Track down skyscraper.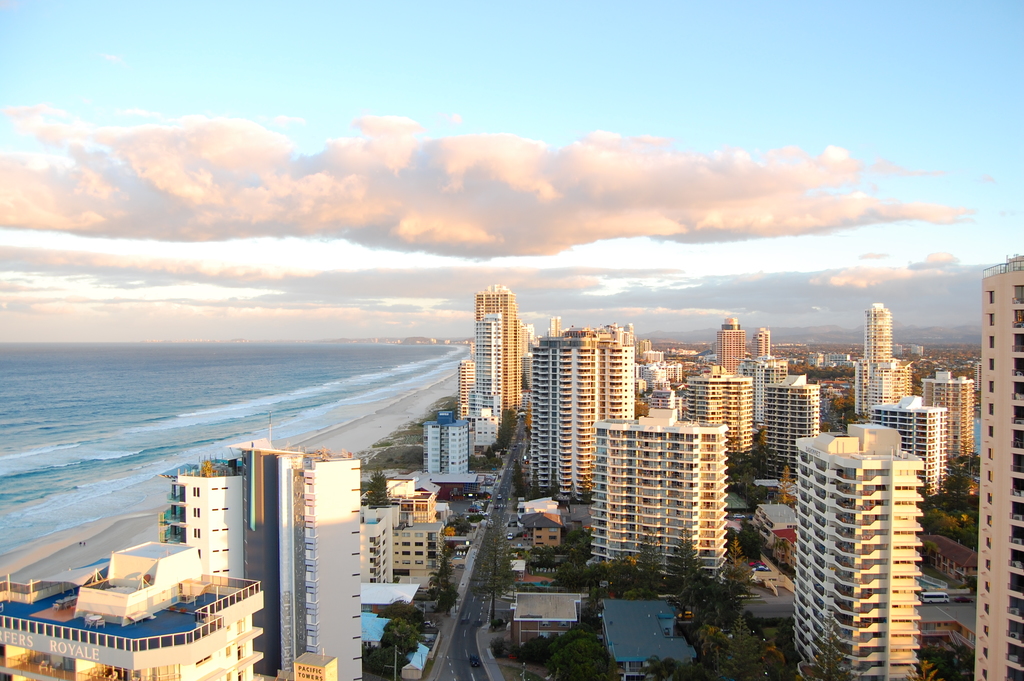
Tracked to bbox(860, 298, 897, 366).
